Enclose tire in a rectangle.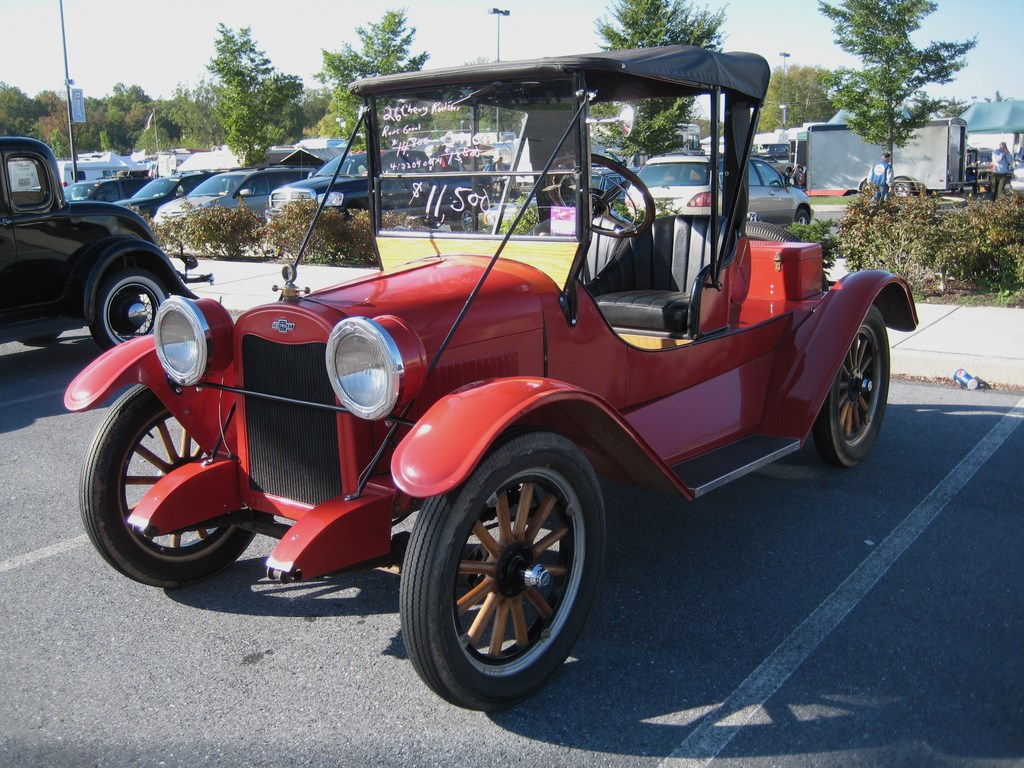
(88, 257, 177, 349).
